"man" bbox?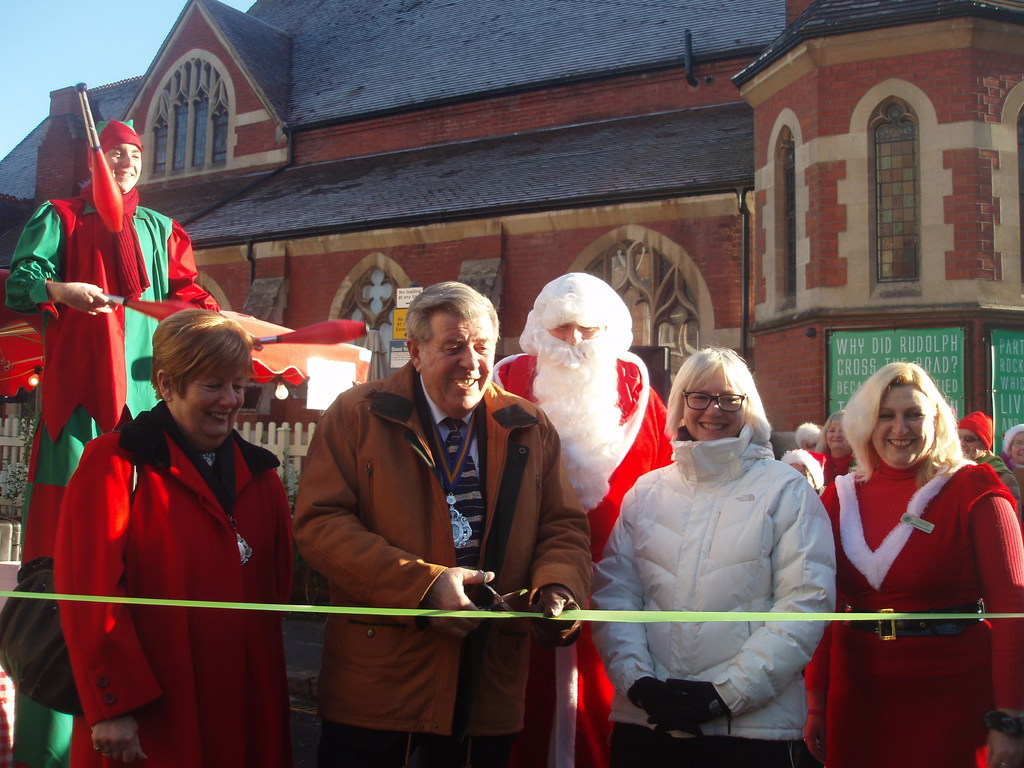
bbox=[497, 263, 674, 765]
